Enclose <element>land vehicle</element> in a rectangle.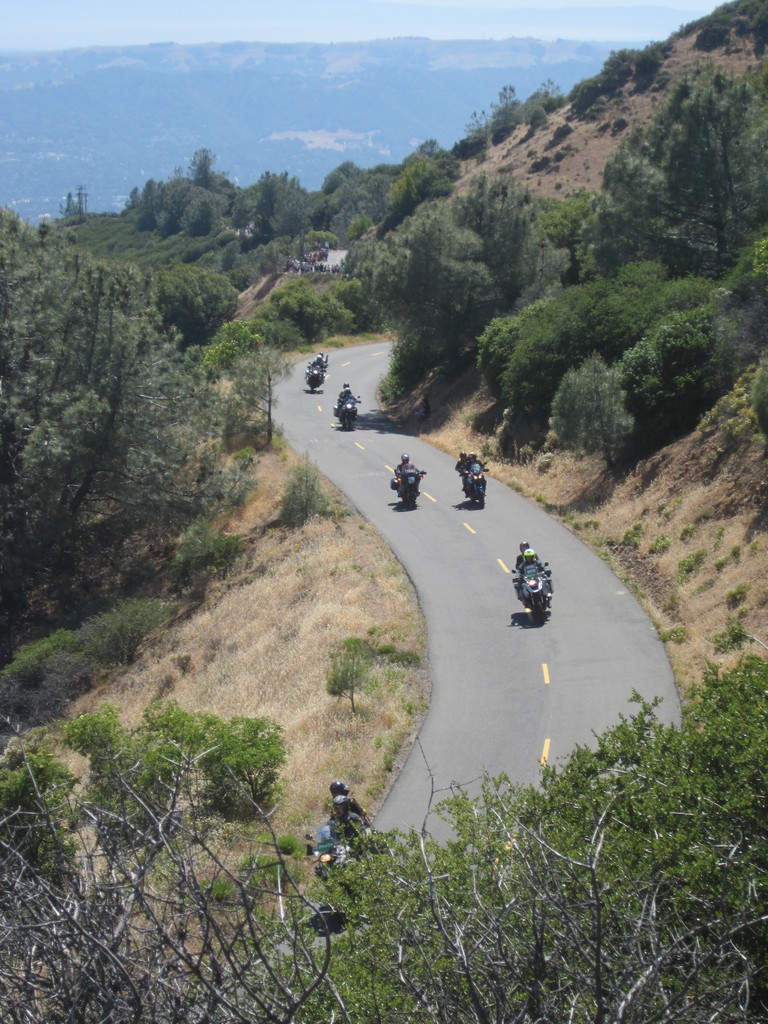
<box>510,535,561,629</box>.
